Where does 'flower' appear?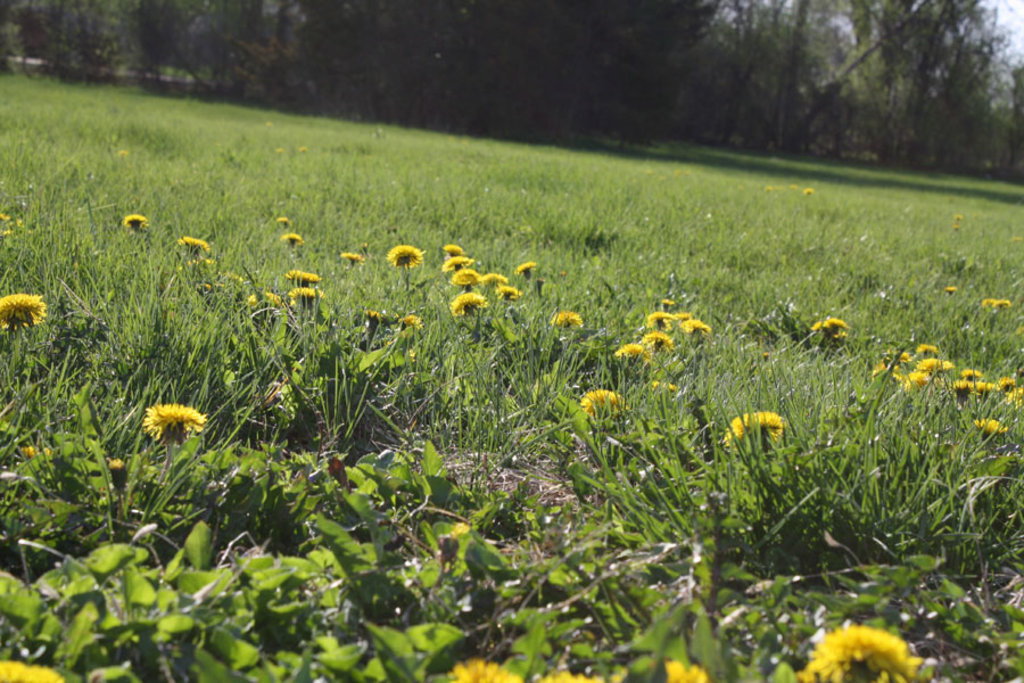
Appears at {"left": 386, "top": 244, "right": 428, "bottom": 268}.
